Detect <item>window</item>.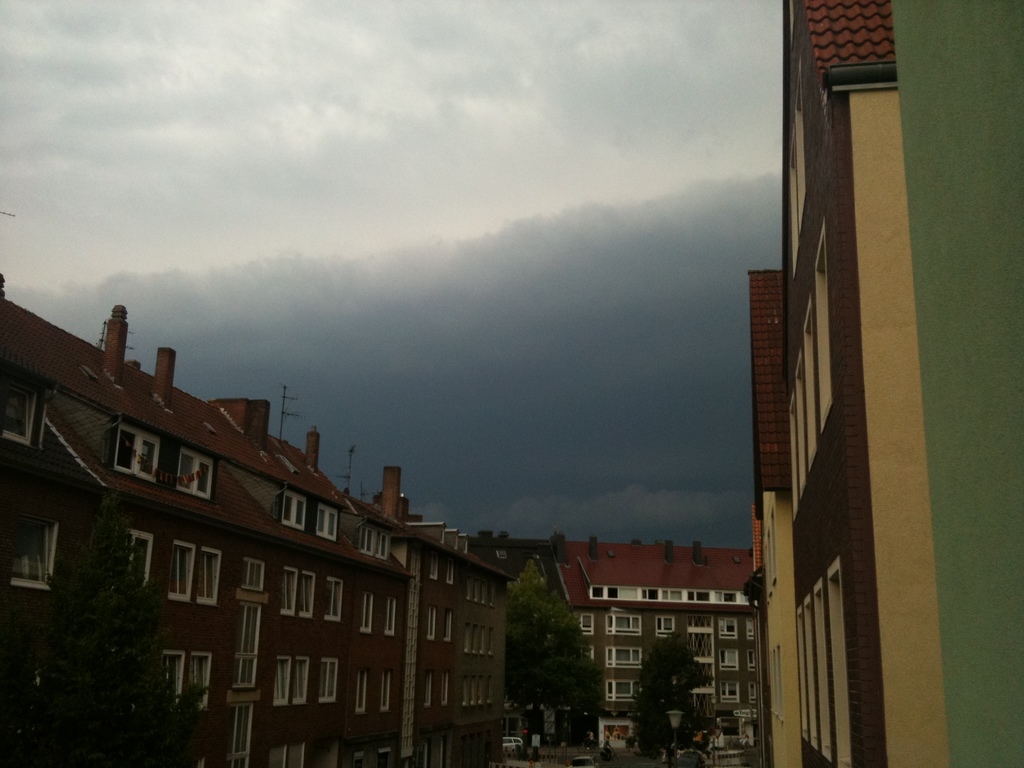
Detected at (left=162, top=647, right=183, bottom=712).
